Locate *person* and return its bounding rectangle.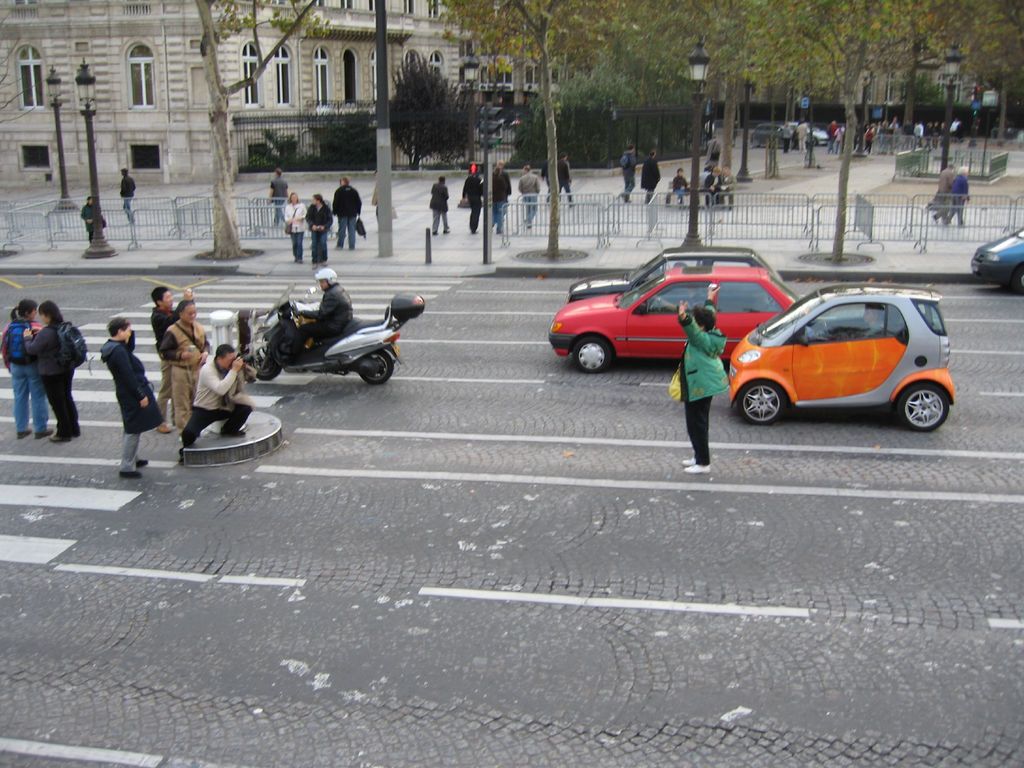
285:191:307:260.
